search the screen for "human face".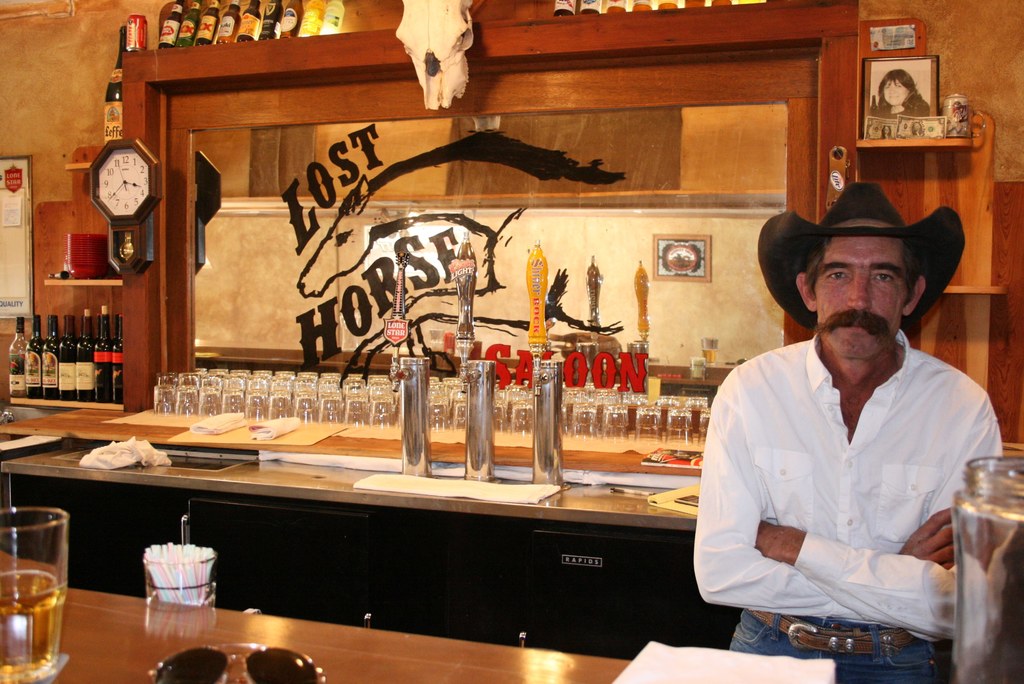
Found at region(883, 79, 911, 107).
